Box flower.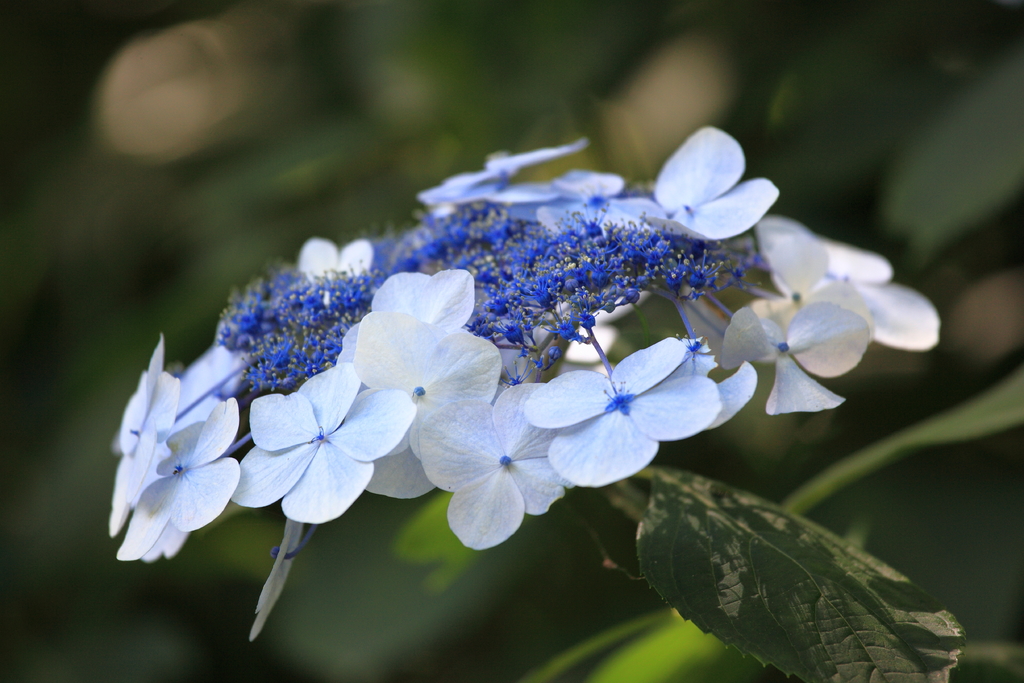
Rect(604, 126, 783, 243).
